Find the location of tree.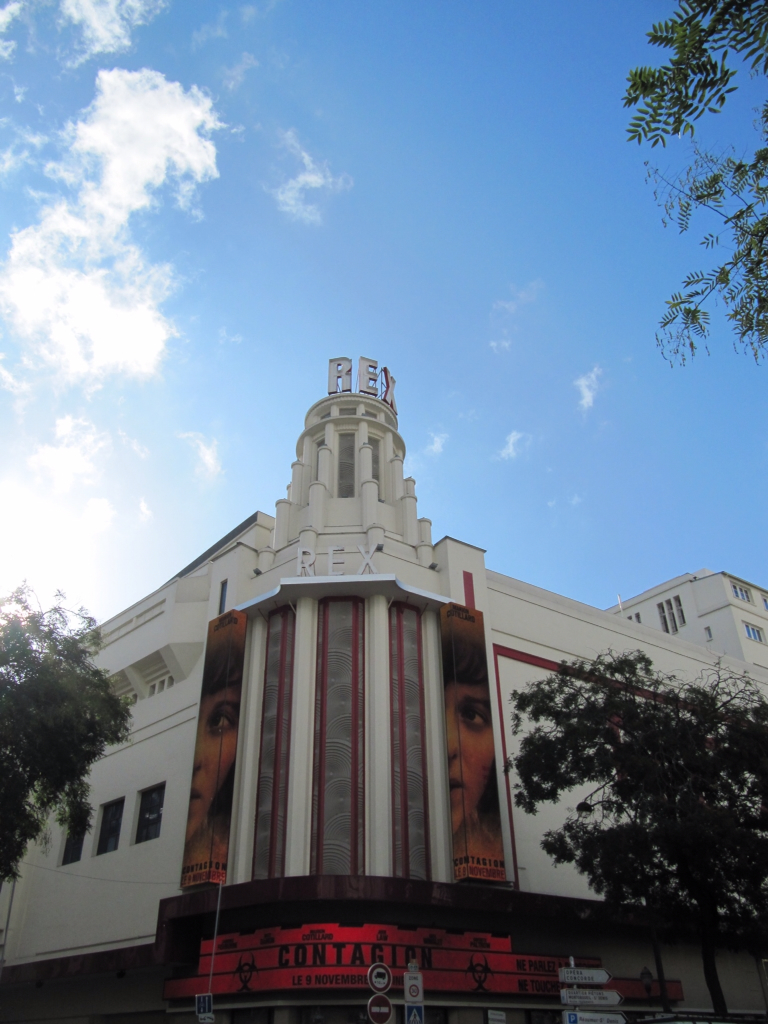
Location: box(0, 577, 146, 882).
